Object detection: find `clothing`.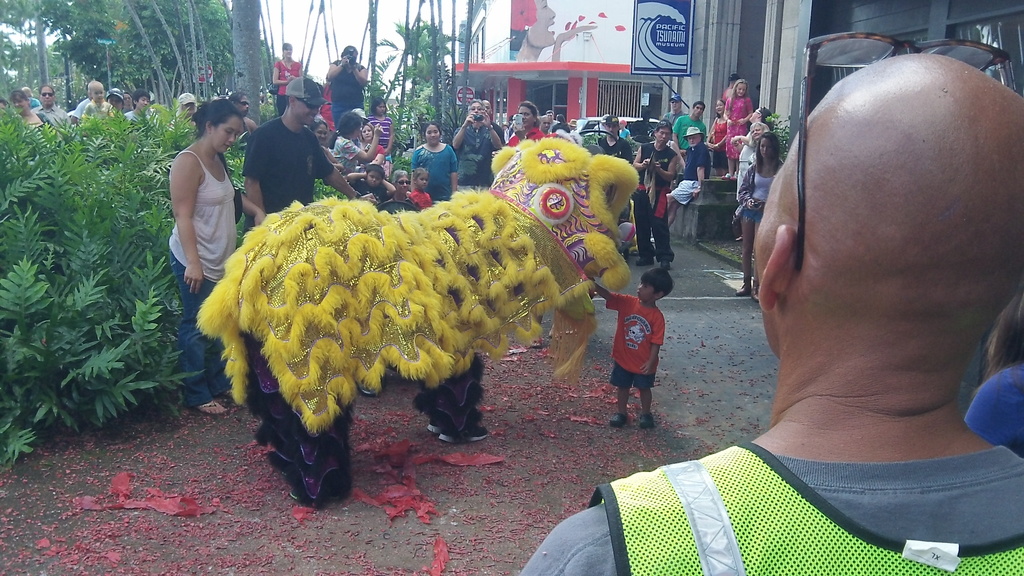
detection(604, 286, 664, 391).
